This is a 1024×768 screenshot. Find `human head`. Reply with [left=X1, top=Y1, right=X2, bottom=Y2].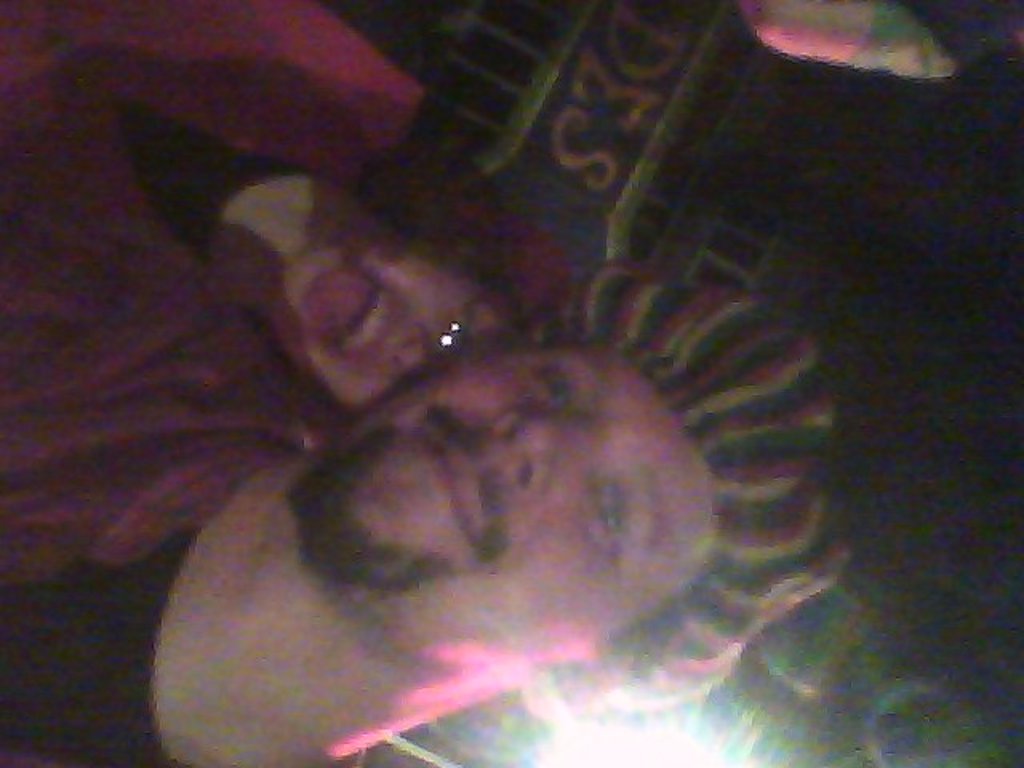
[left=282, top=205, right=536, bottom=405].
